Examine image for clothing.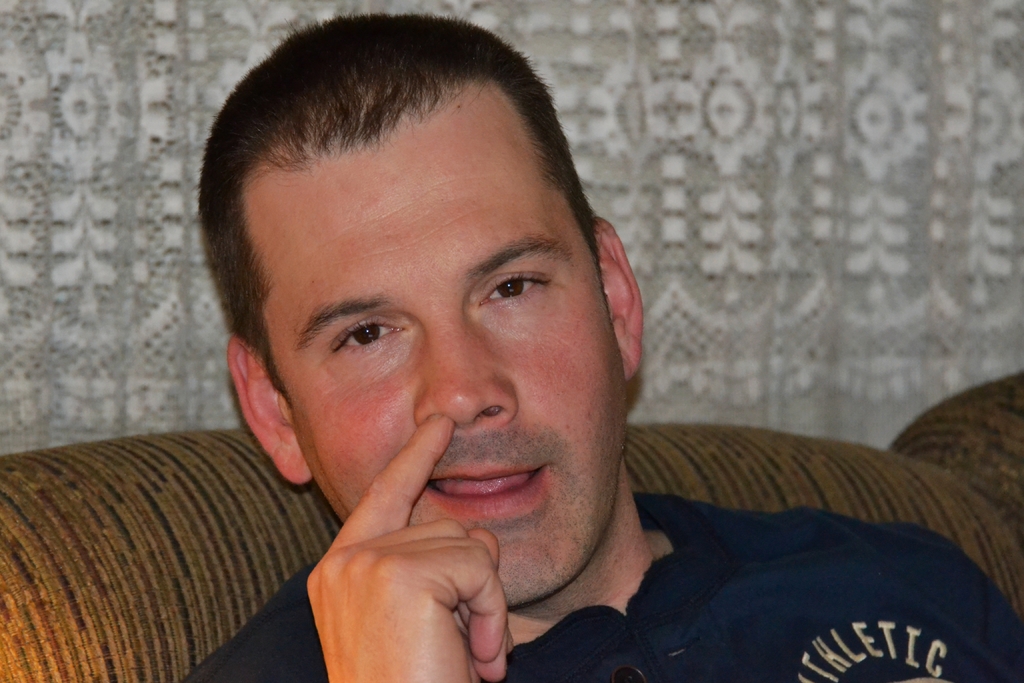
Examination result: <box>157,487,1023,673</box>.
